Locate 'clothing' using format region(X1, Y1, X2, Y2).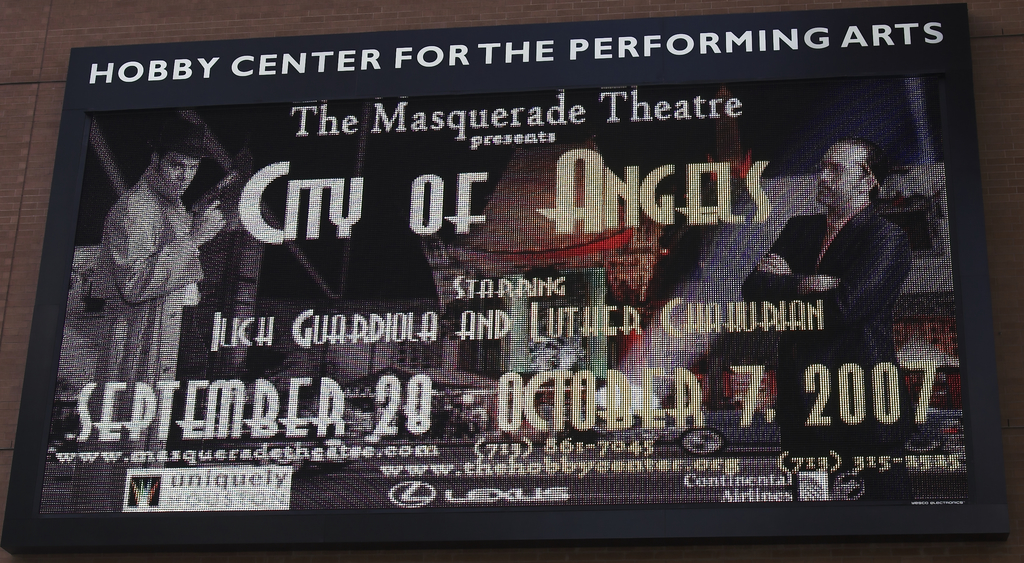
region(743, 203, 913, 502).
